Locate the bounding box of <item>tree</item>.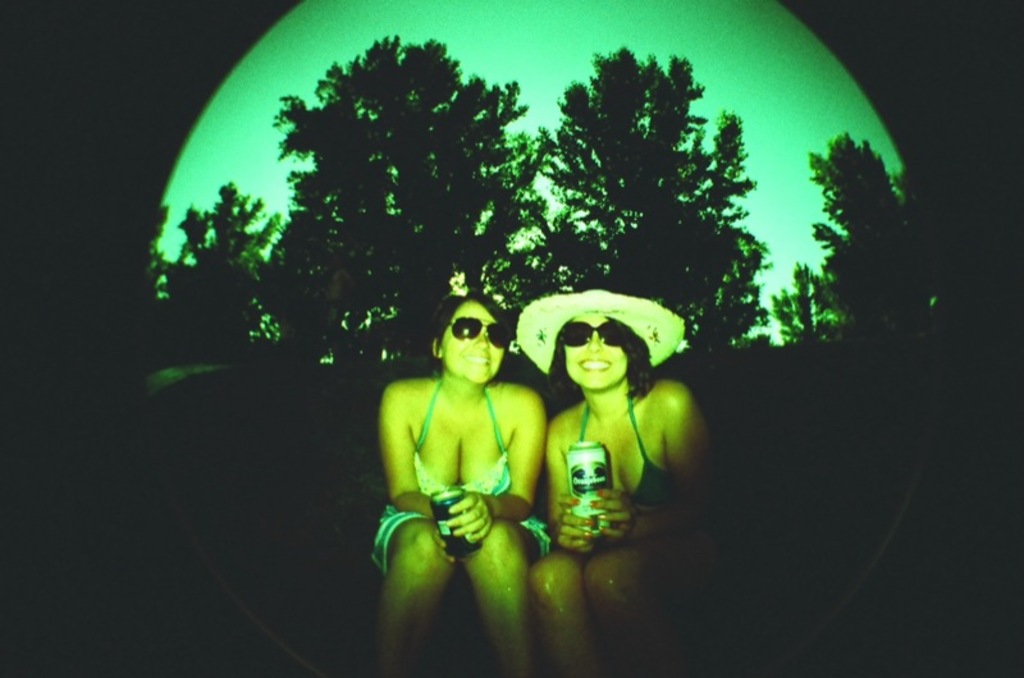
Bounding box: 228,33,562,390.
